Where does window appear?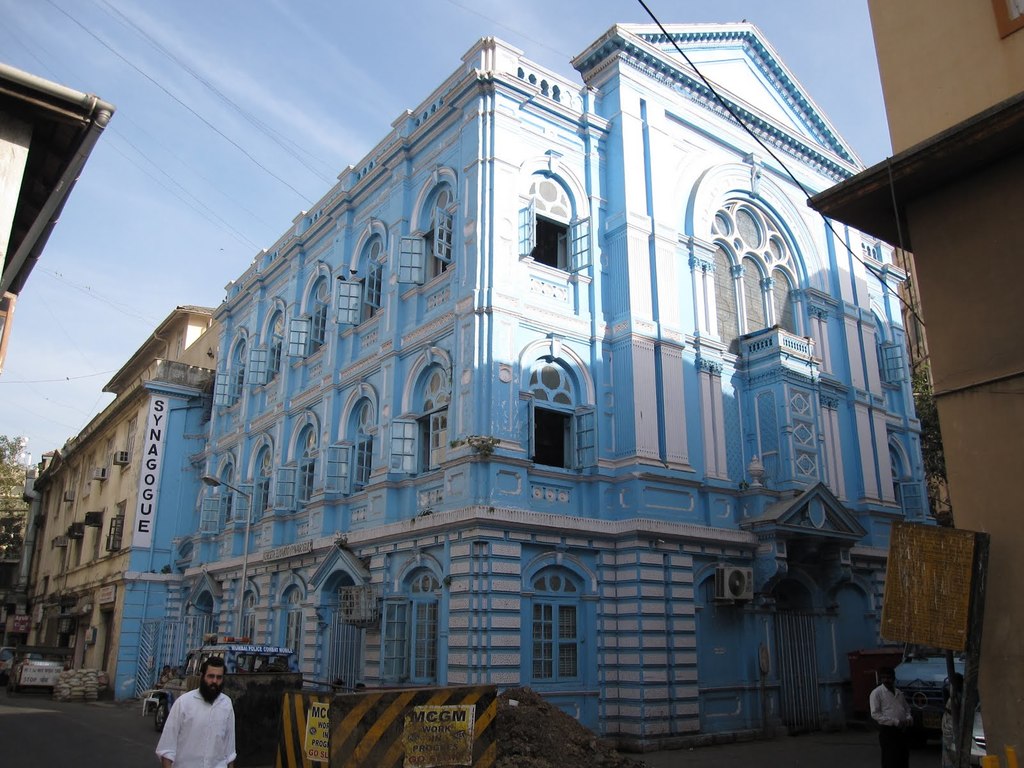
Appears at box=[521, 552, 600, 697].
